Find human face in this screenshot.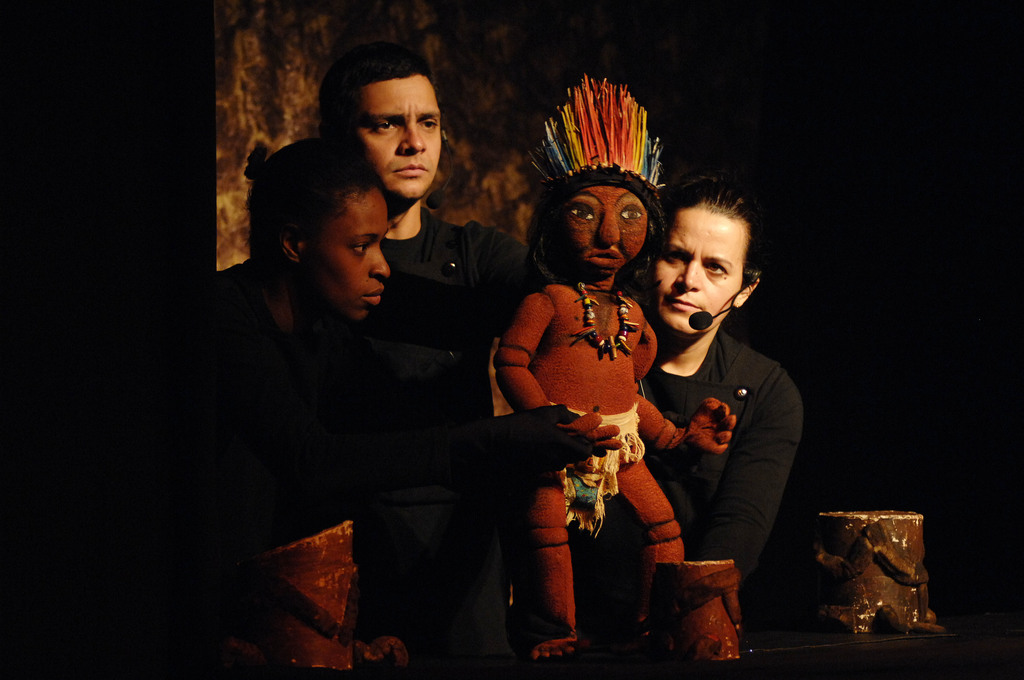
The bounding box for human face is box(553, 181, 646, 273).
